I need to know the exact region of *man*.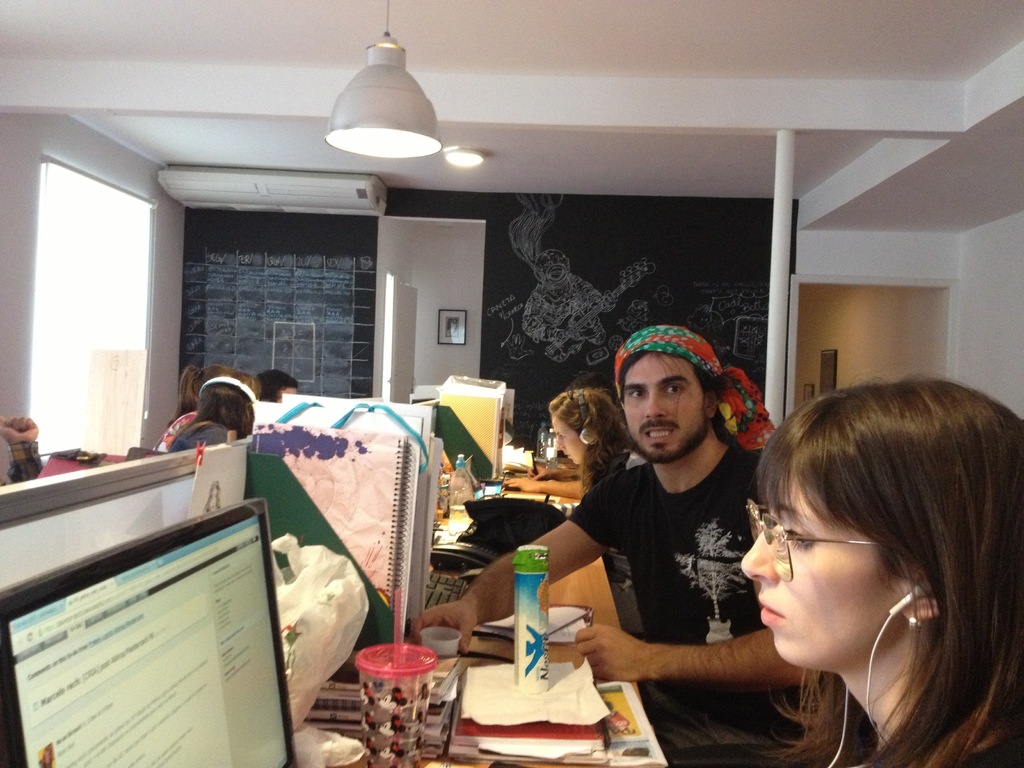
Region: 405 327 822 761.
